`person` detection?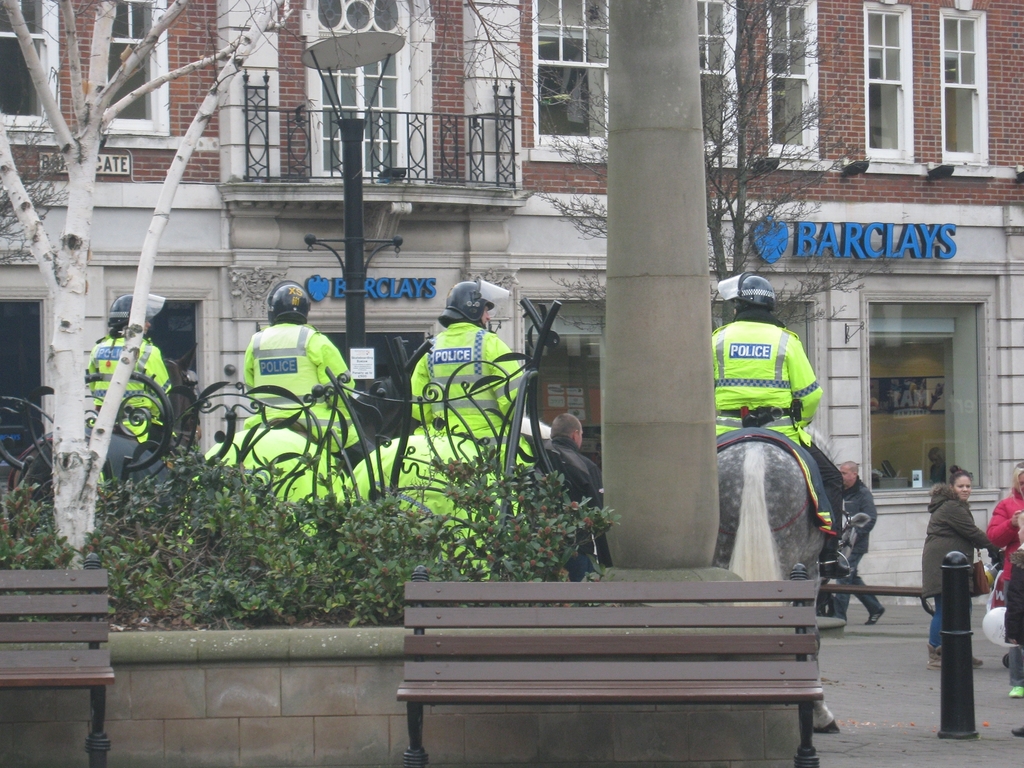
x1=984, y1=465, x2=1023, y2=602
